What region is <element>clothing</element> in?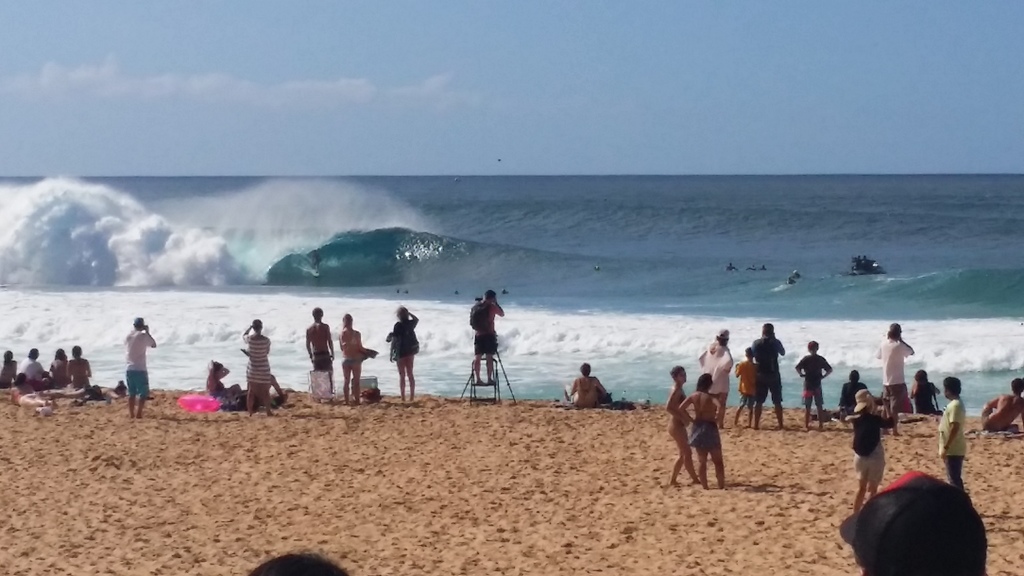
detection(383, 314, 428, 369).
